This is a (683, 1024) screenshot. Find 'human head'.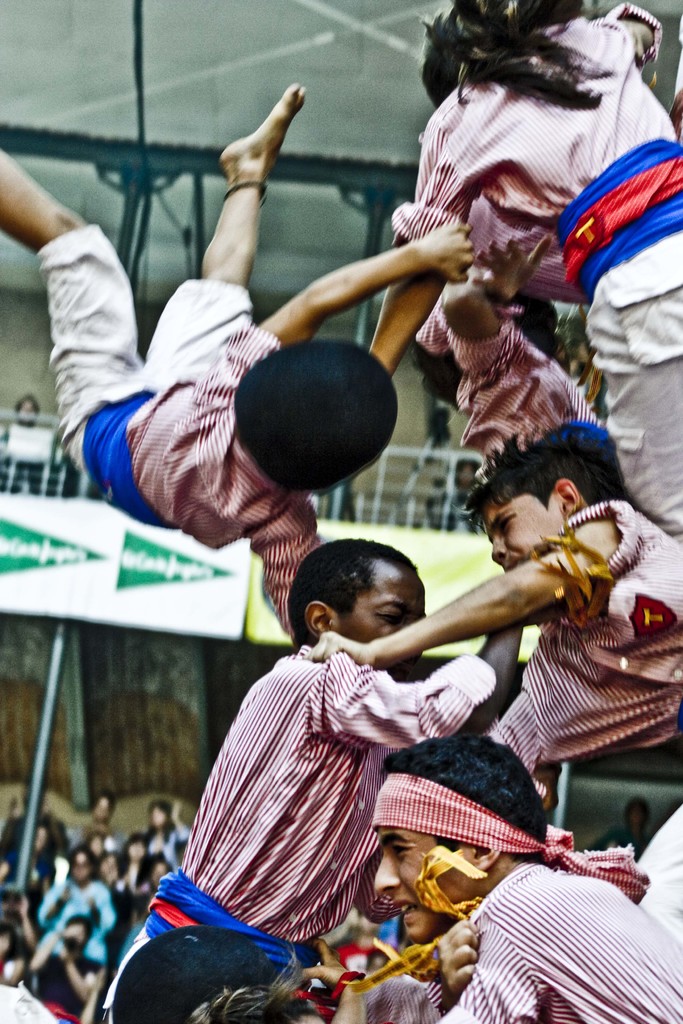
Bounding box: locate(88, 791, 115, 819).
